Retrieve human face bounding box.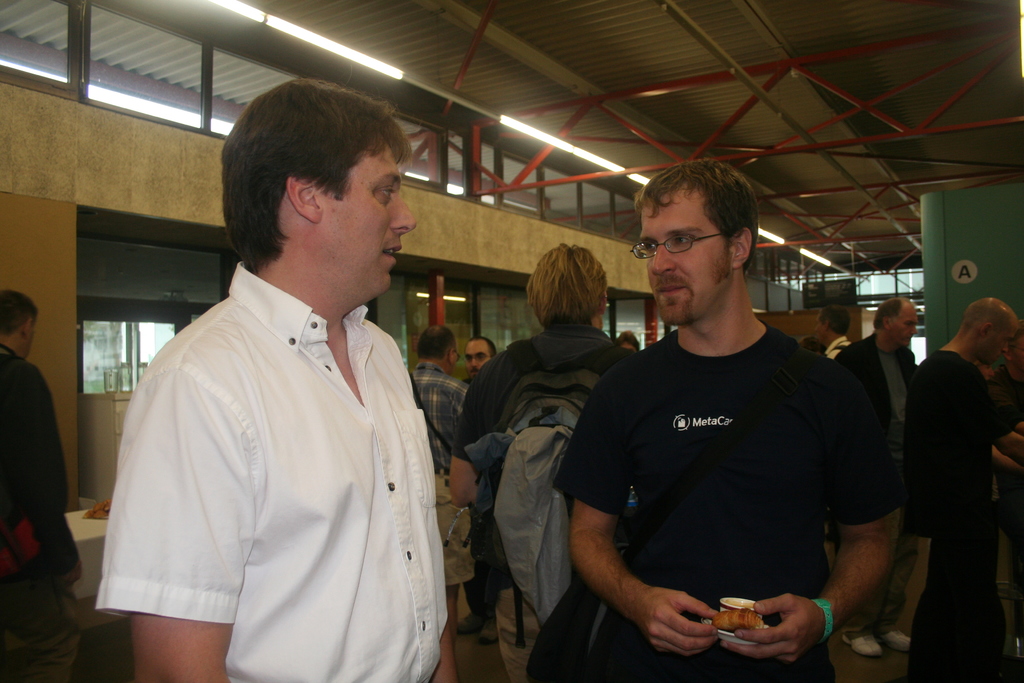
Bounding box: [981, 323, 1020, 370].
